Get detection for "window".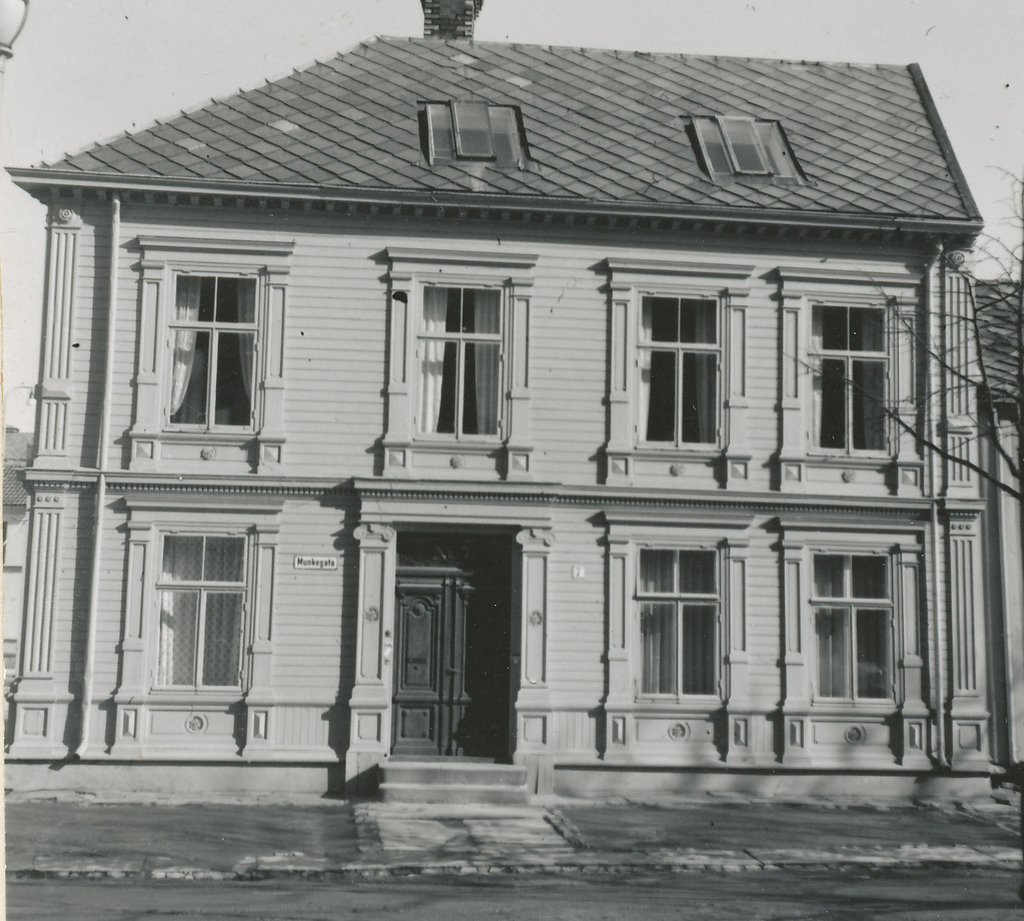
Detection: l=685, t=117, r=810, b=182.
